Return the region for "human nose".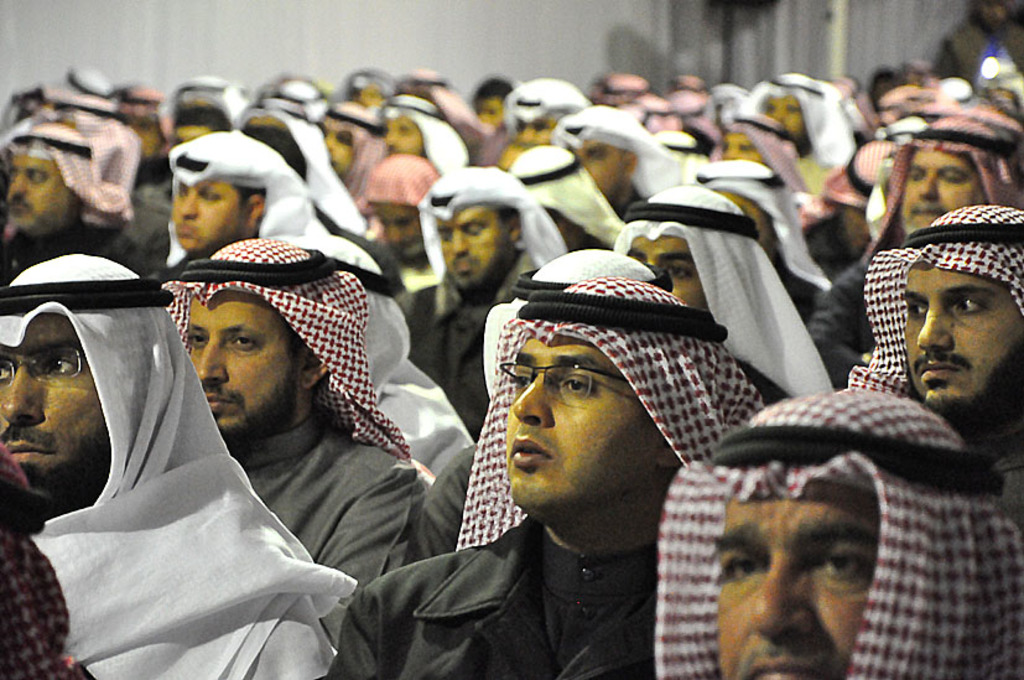
<box>915,306,957,355</box>.
